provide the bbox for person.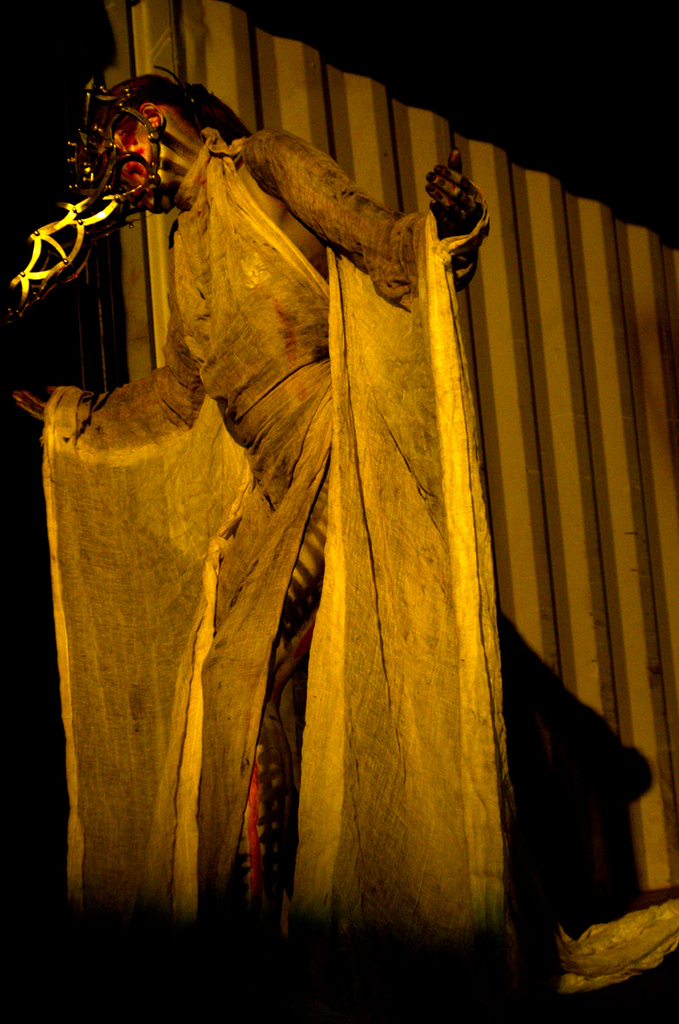
3 94 660 951.
